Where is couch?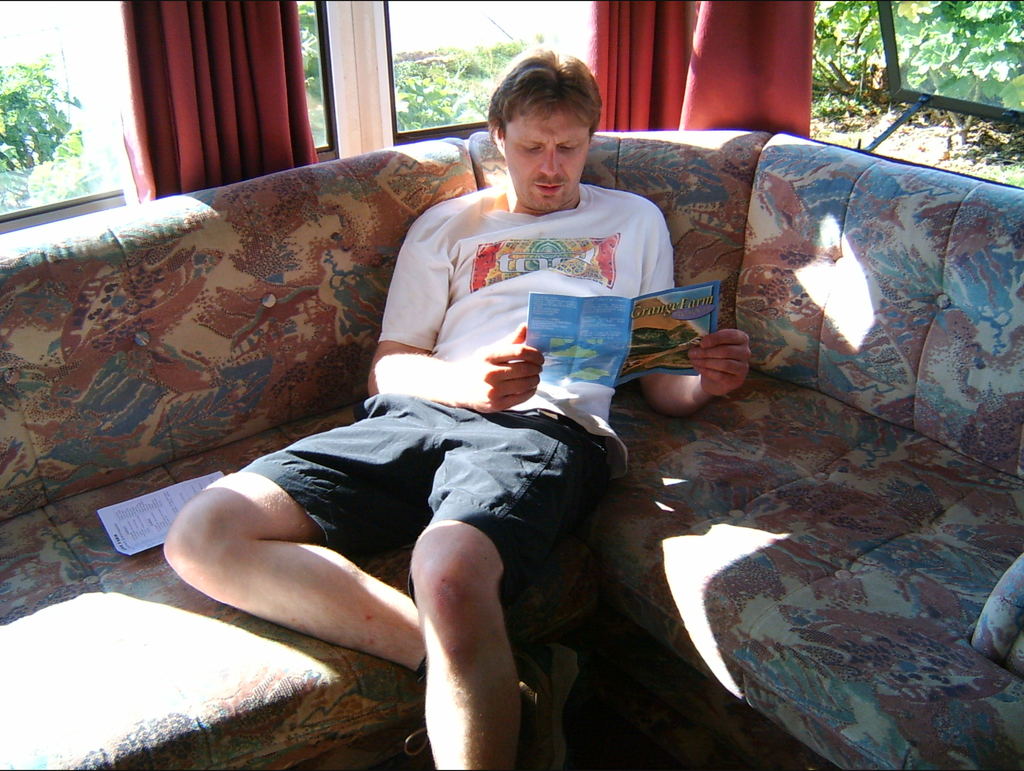
(left=12, top=96, right=934, bottom=708).
